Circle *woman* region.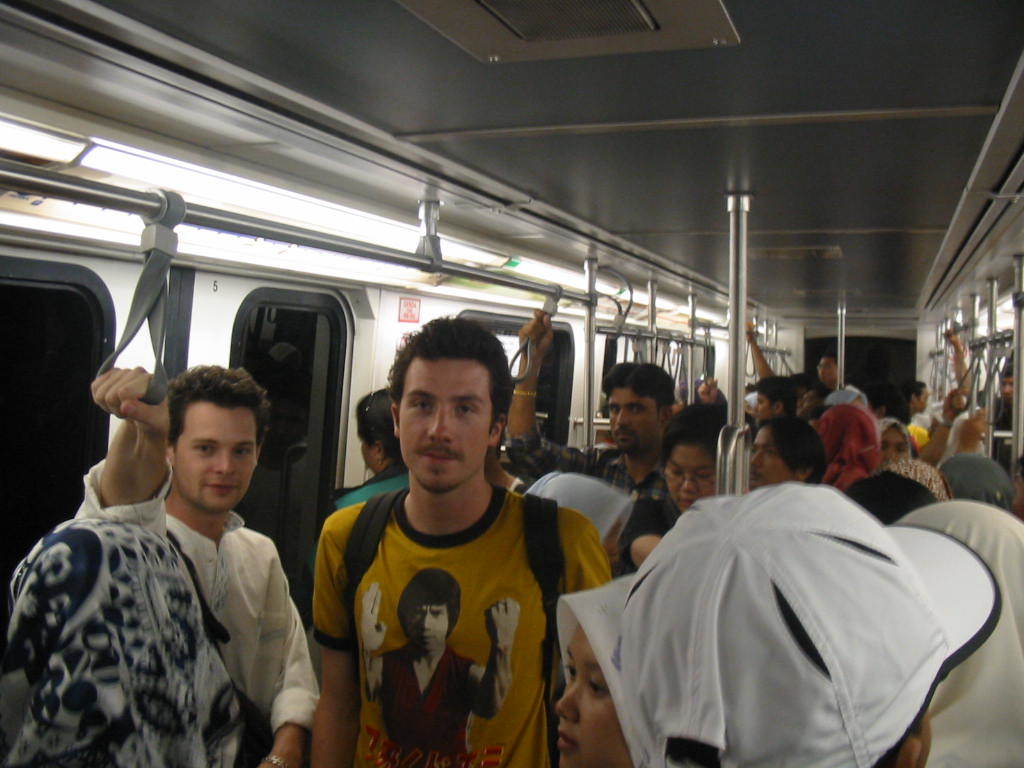
Region: [876,416,912,473].
